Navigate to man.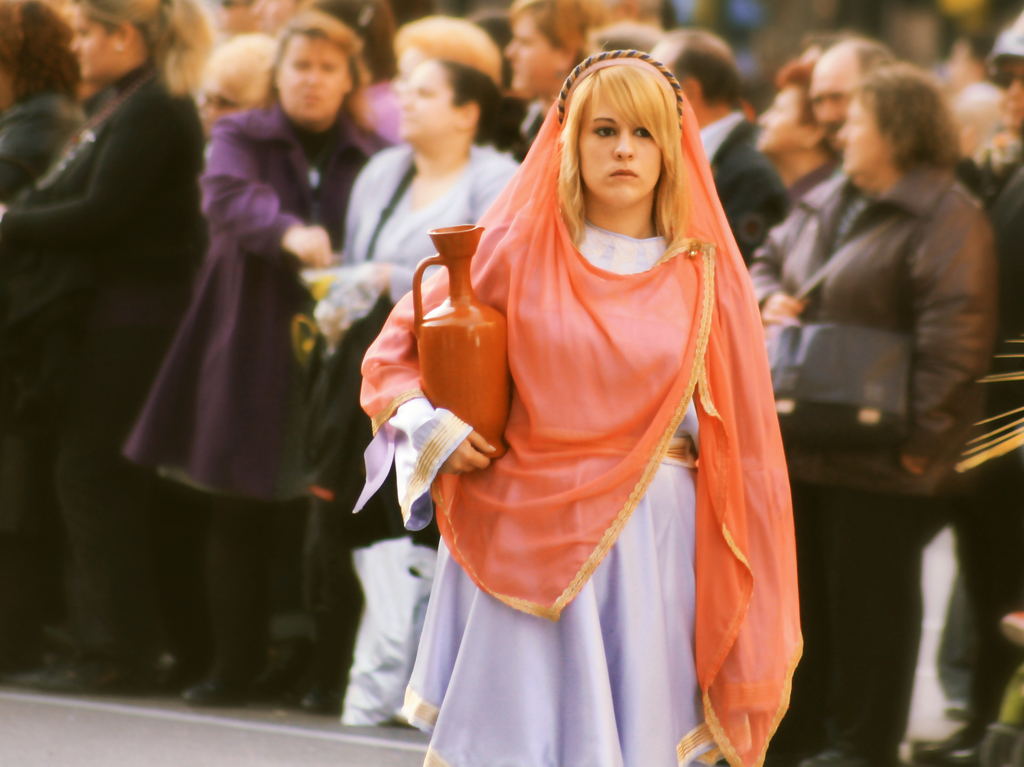
Navigation target: bbox=[646, 29, 789, 276].
